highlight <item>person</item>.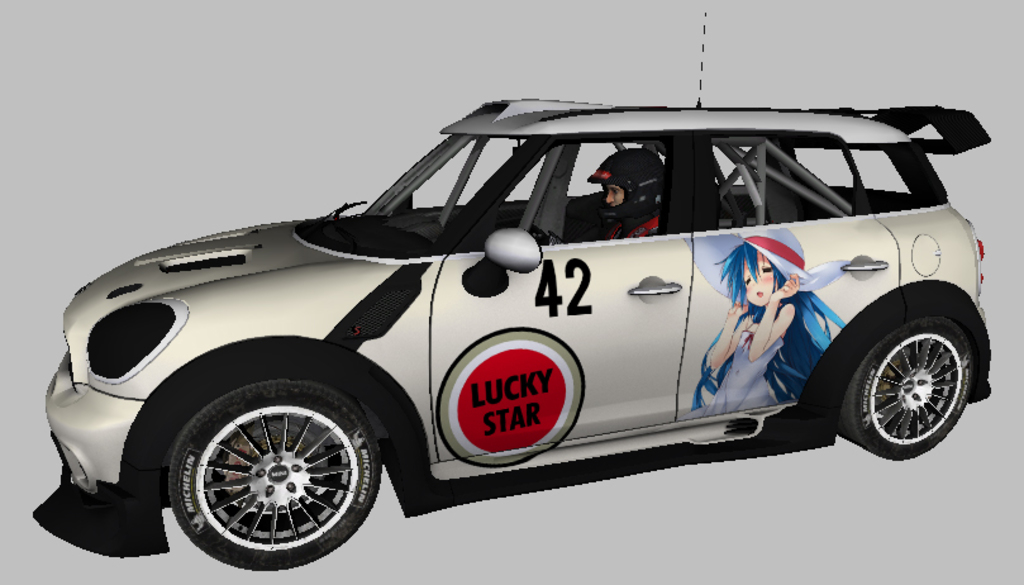
Highlighted region: l=692, t=241, r=843, b=408.
